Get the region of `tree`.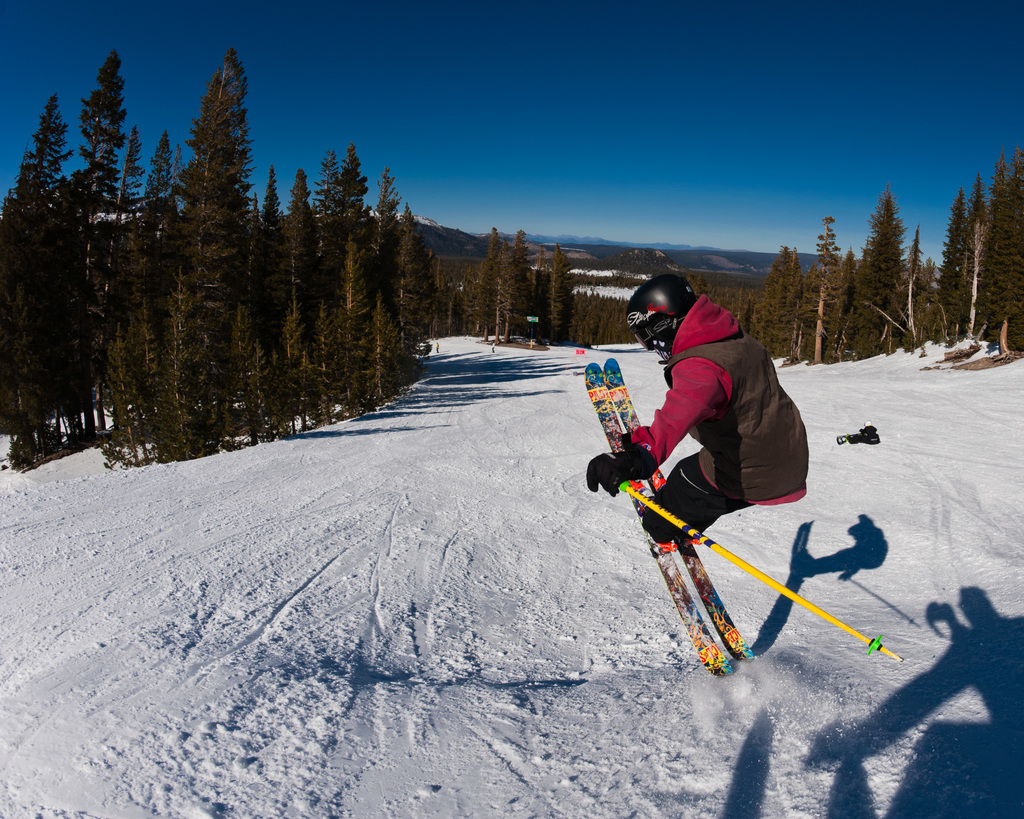
BBox(252, 164, 308, 447).
